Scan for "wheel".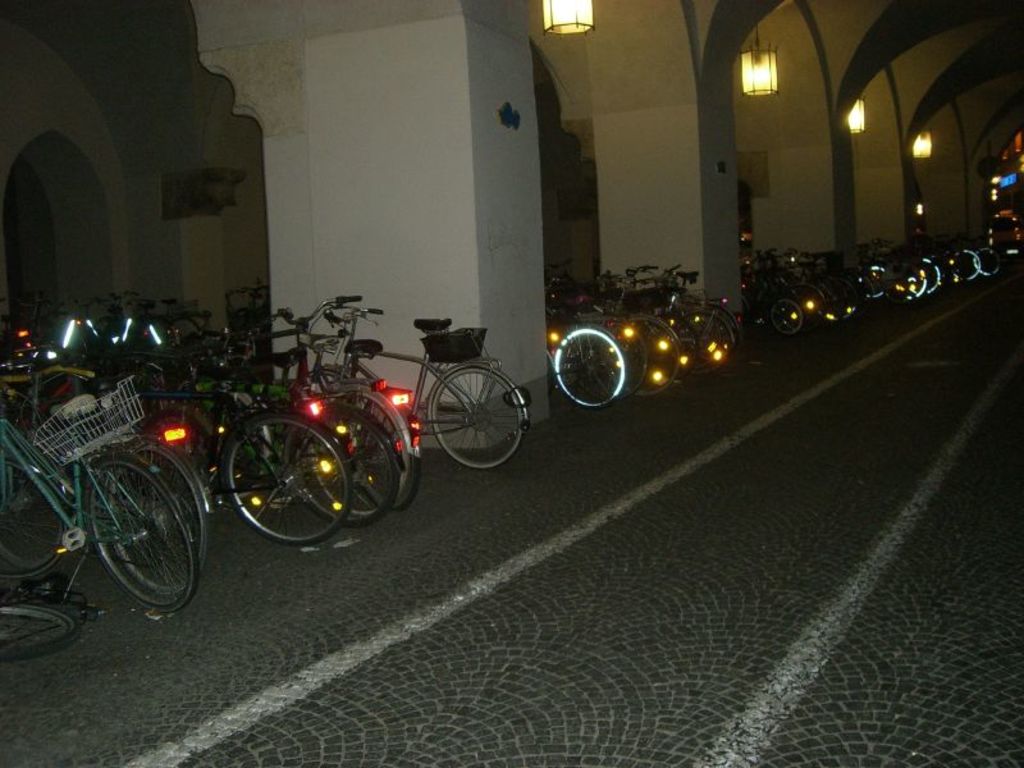
Scan result: (0, 598, 76, 657).
